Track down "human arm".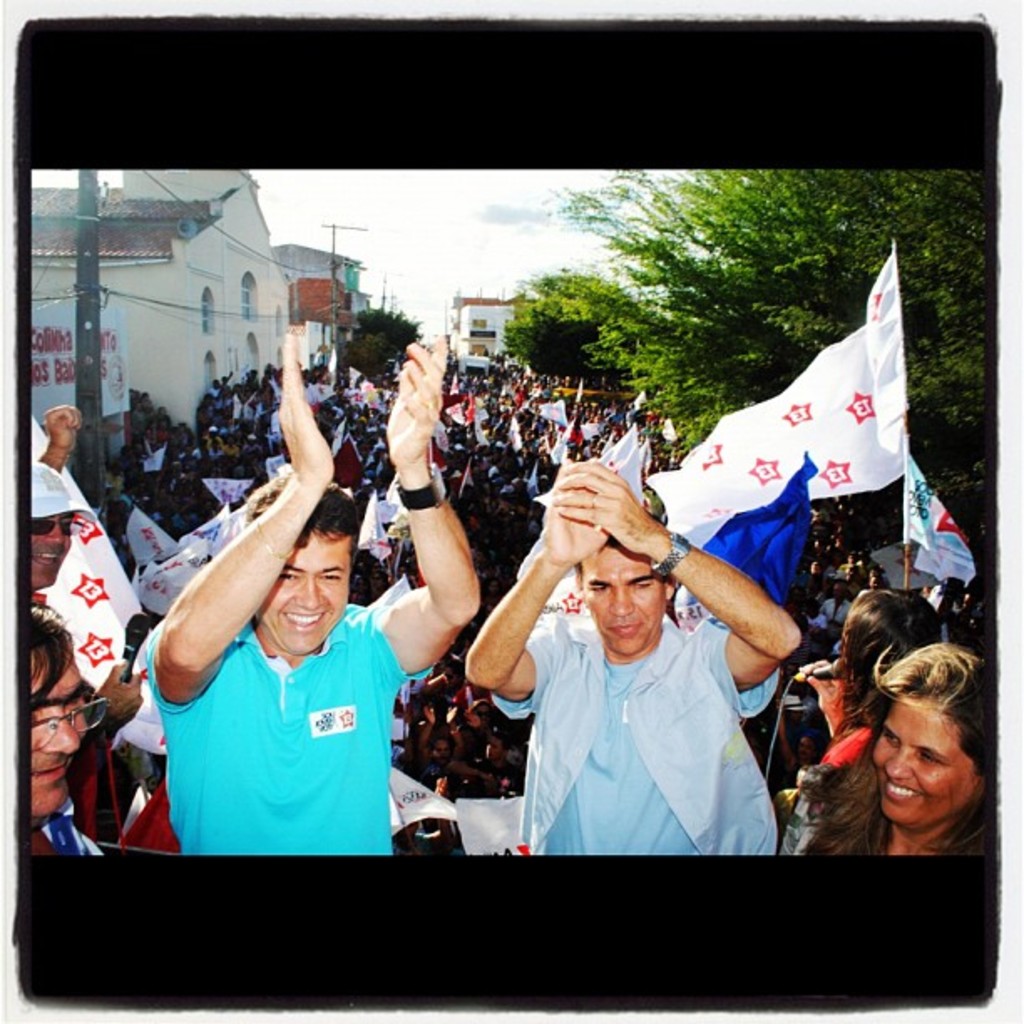
Tracked to 398/410/470/648.
